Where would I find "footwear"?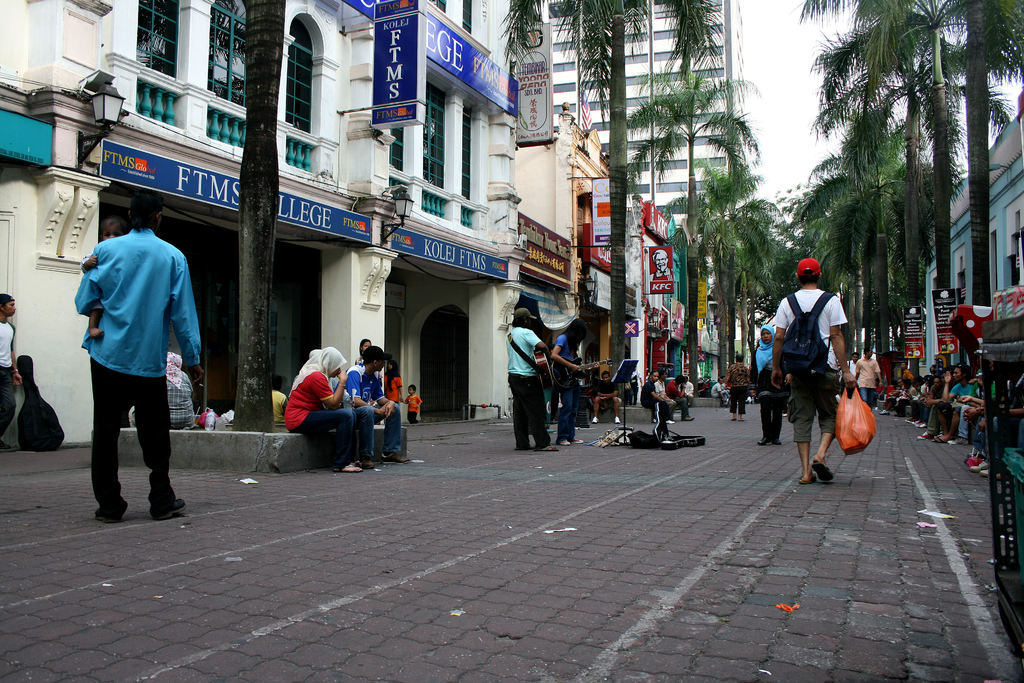
At left=810, top=461, right=835, bottom=484.
